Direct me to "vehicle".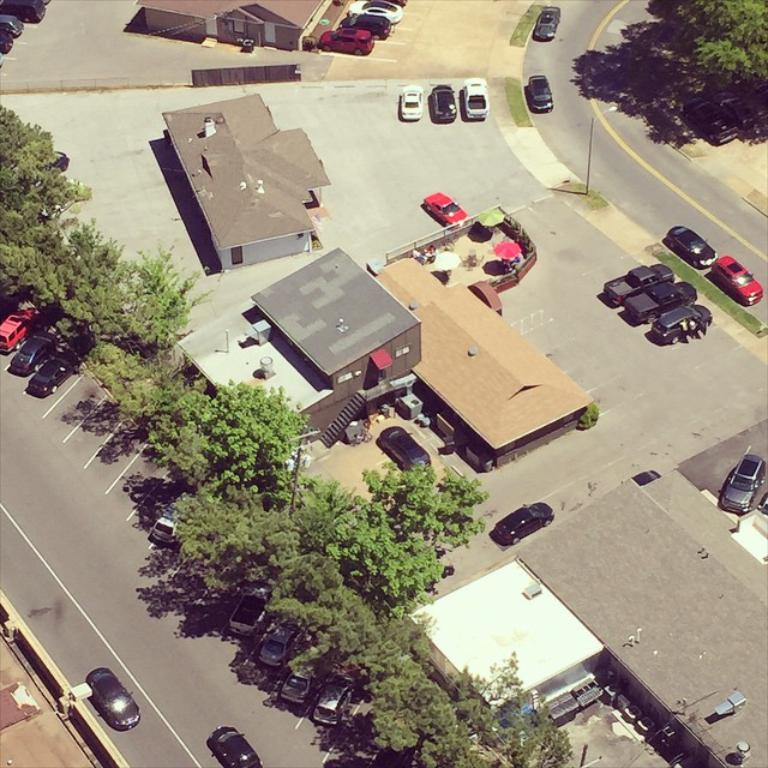
Direction: [0,50,6,66].
